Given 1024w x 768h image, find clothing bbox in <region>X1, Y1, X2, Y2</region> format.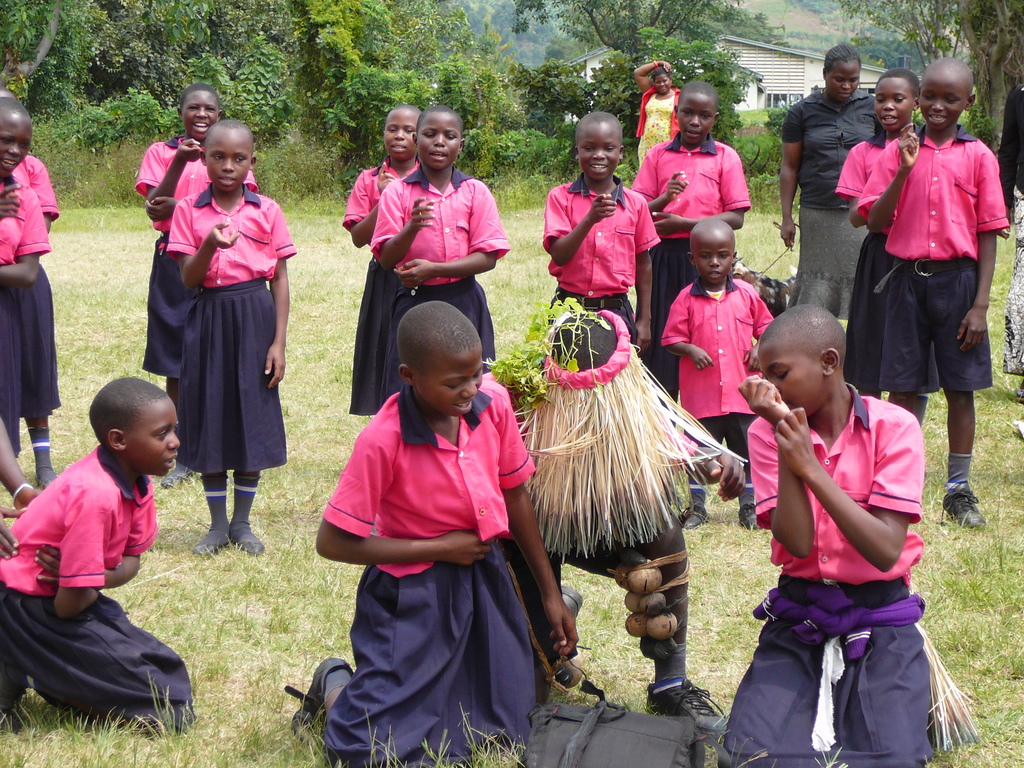
<region>691, 475, 710, 507</region>.
